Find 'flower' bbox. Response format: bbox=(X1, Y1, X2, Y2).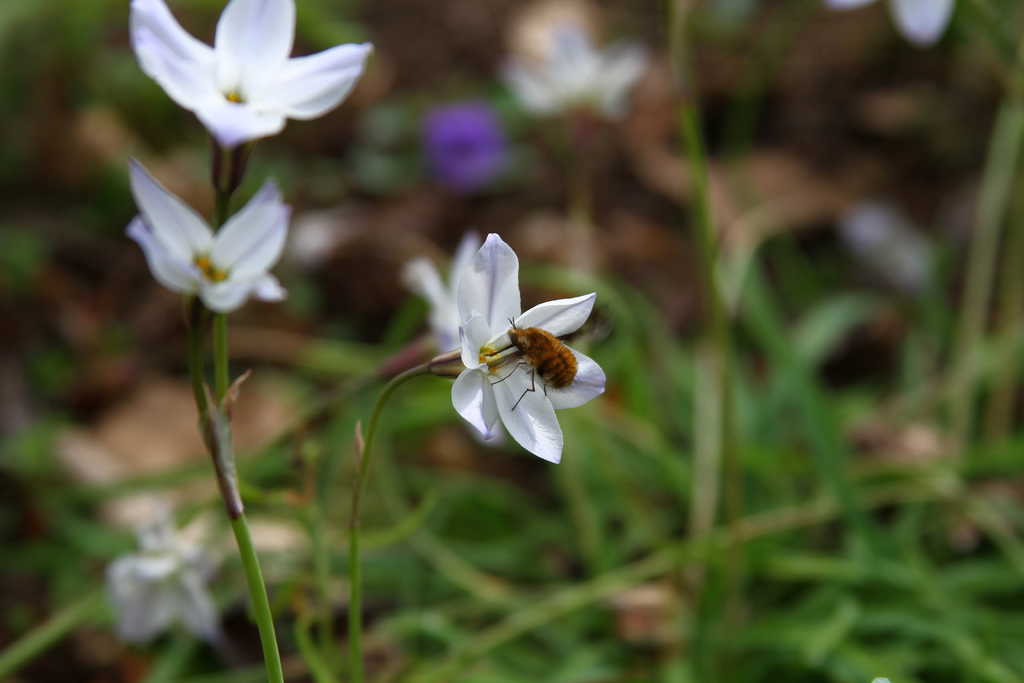
bbox=(122, 155, 300, 315).
